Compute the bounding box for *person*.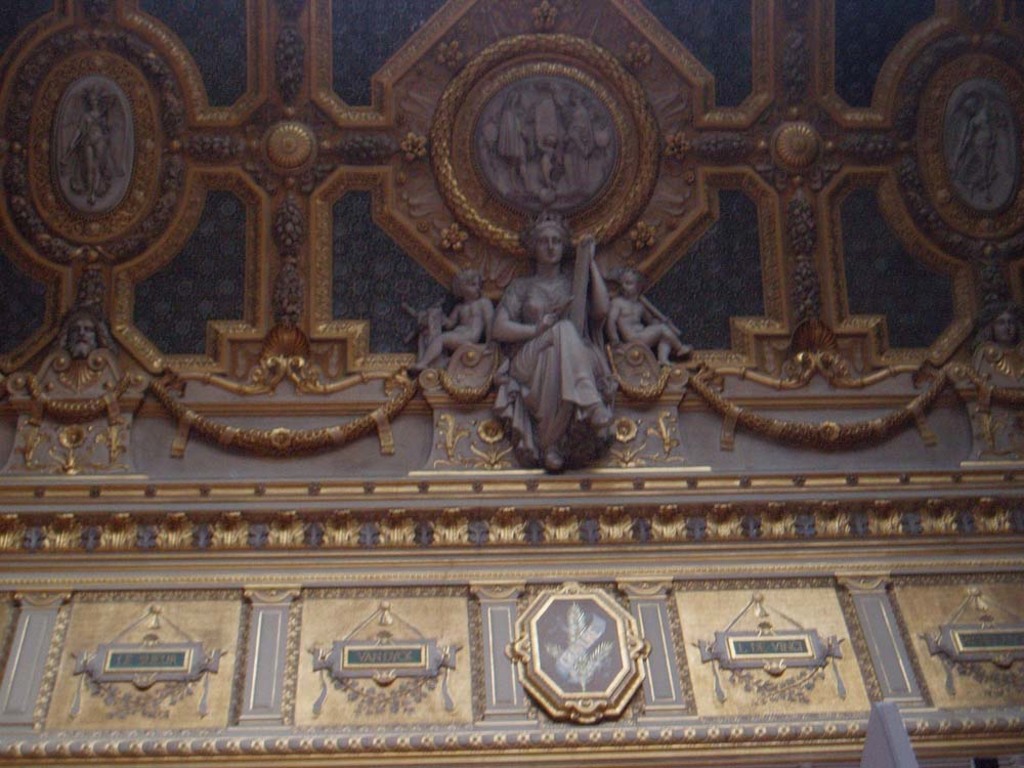
crop(404, 270, 500, 373).
